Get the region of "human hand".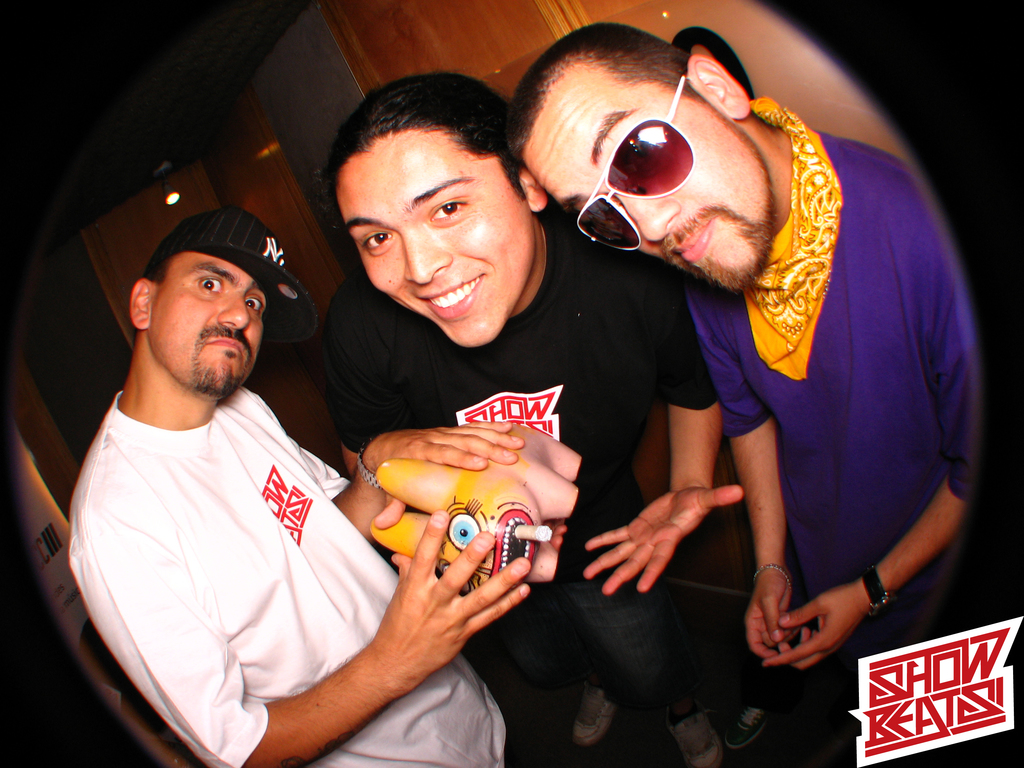
detection(764, 583, 861, 671).
